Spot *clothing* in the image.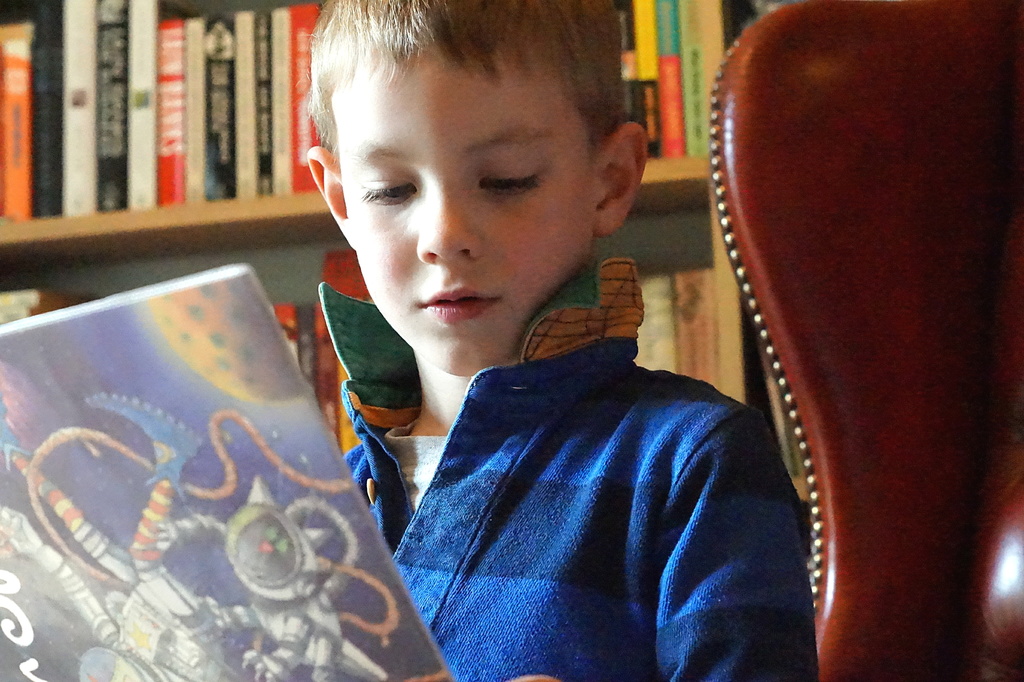
*clothing* found at [left=308, top=256, right=823, bottom=681].
